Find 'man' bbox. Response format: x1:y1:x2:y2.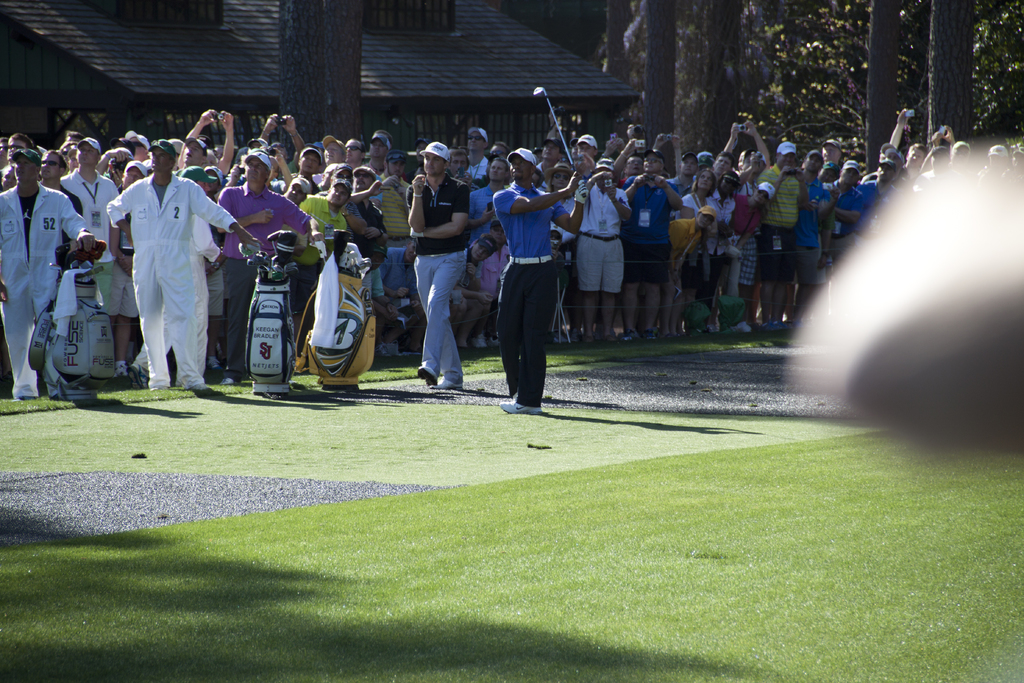
821:160:863:272.
